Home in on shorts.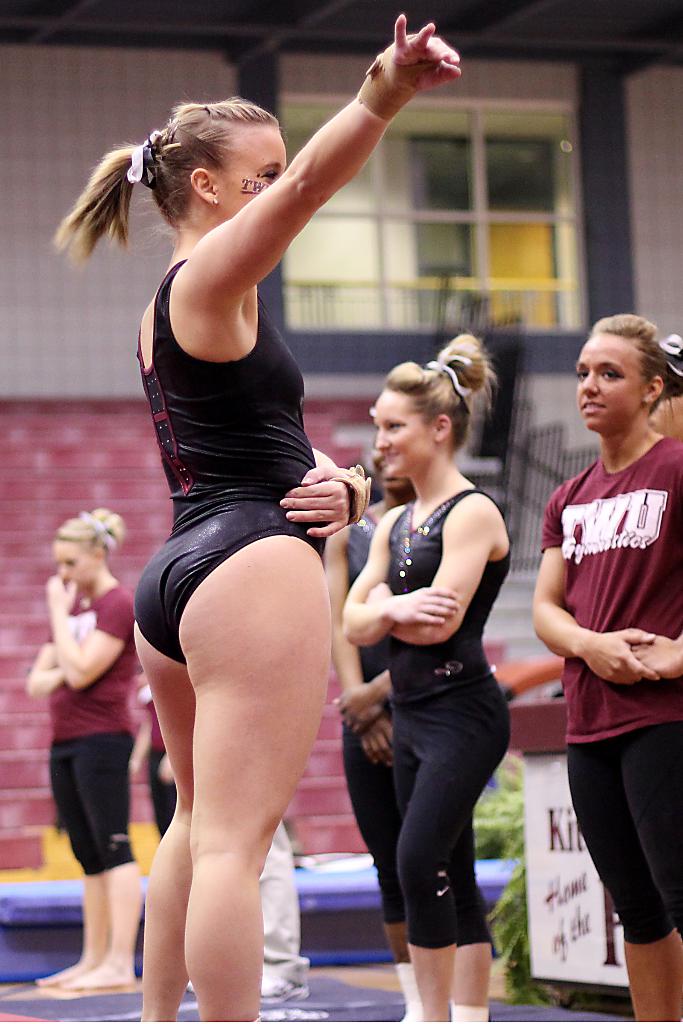
Homed in at bbox(141, 751, 167, 836).
